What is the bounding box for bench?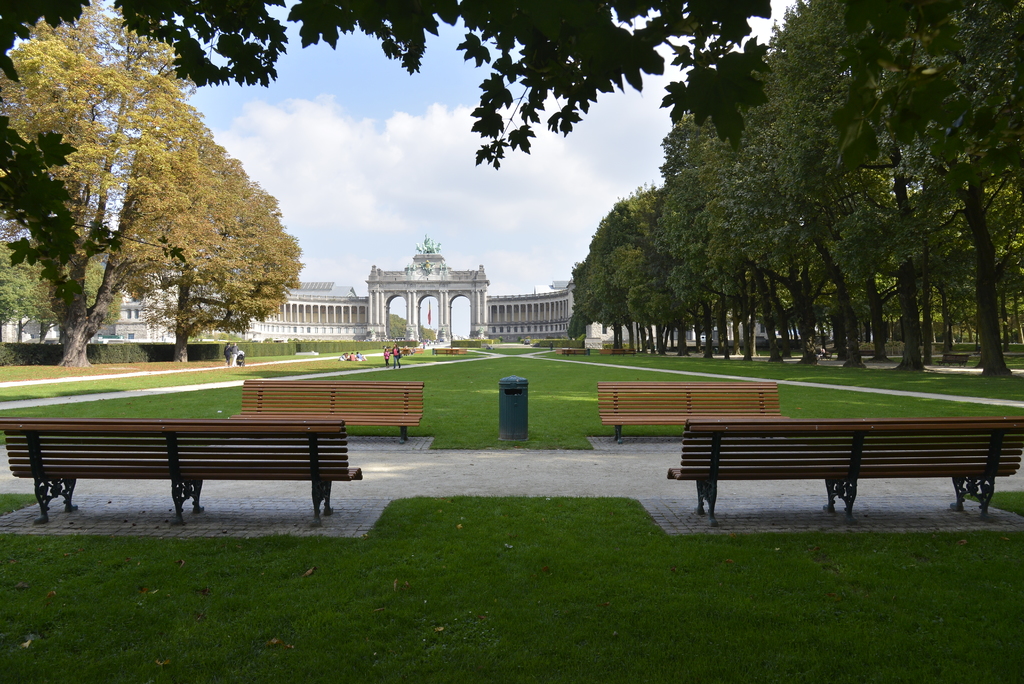
(665, 419, 1023, 529).
